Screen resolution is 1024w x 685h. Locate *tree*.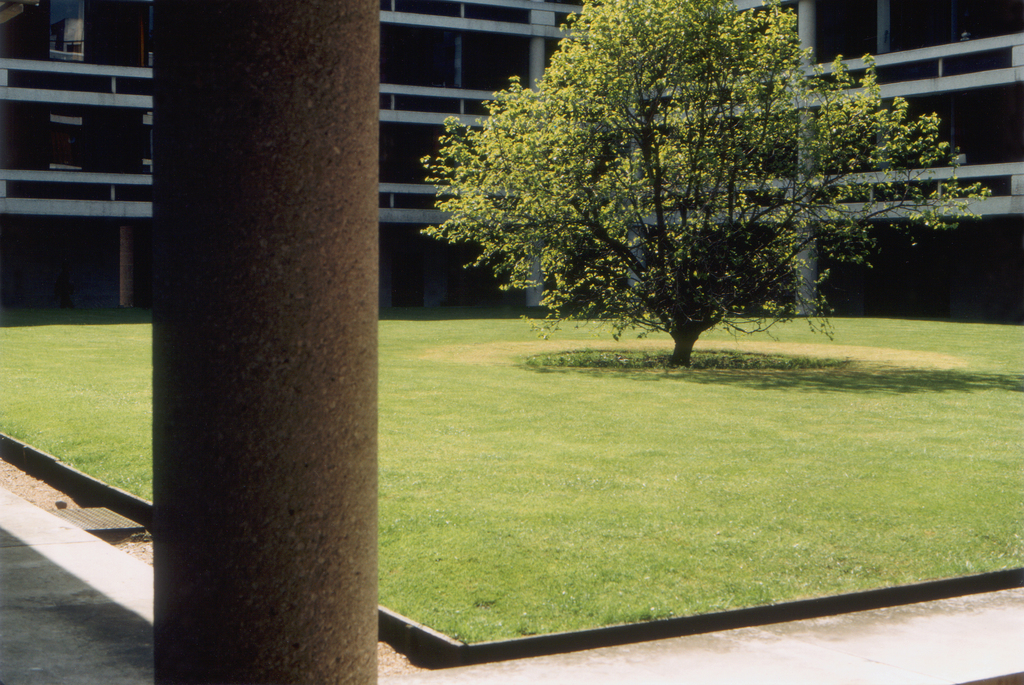
l=433, t=20, r=933, b=357.
